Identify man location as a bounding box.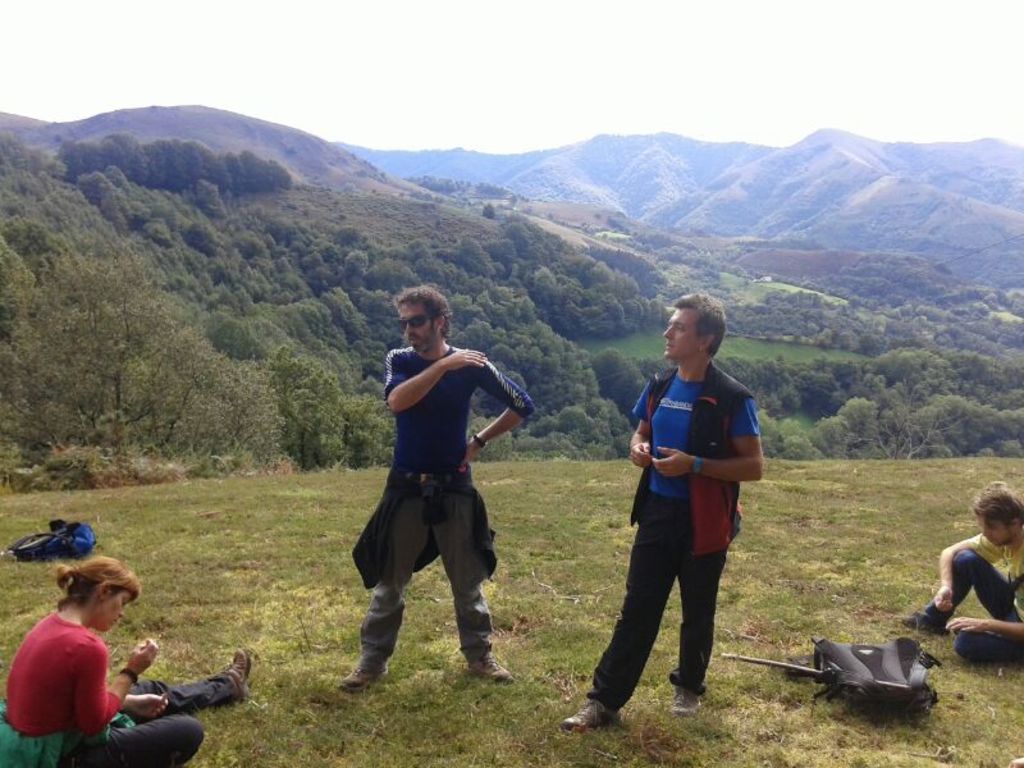
l=891, t=475, r=1023, b=666.
